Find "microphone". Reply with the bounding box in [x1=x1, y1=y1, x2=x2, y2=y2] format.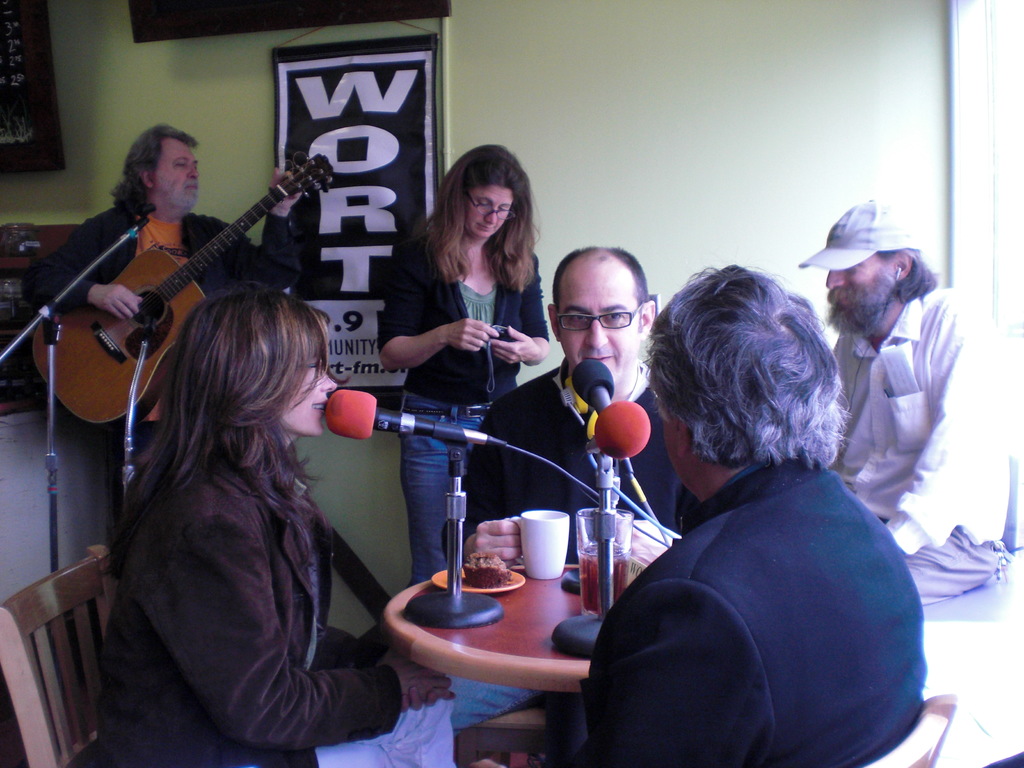
[x1=321, y1=385, x2=498, y2=444].
